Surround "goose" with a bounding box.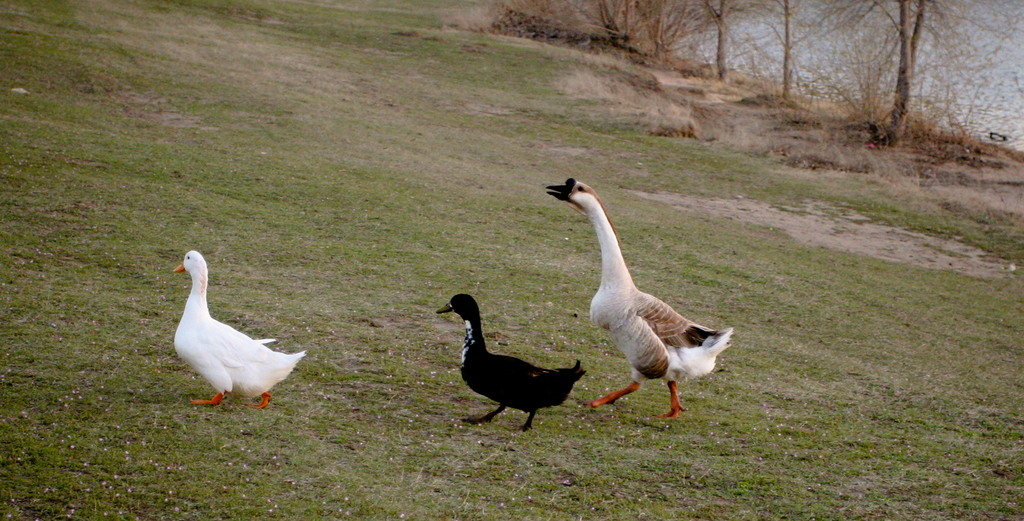
174,251,307,408.
